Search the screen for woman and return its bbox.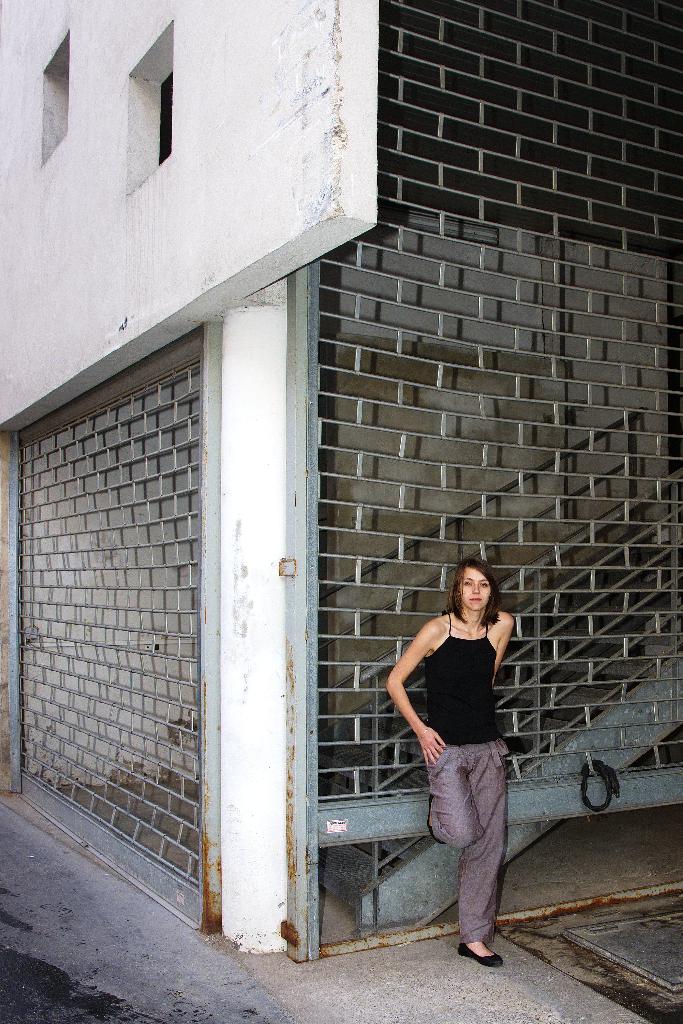
Found: Rect(376, 557, 524, 979).
